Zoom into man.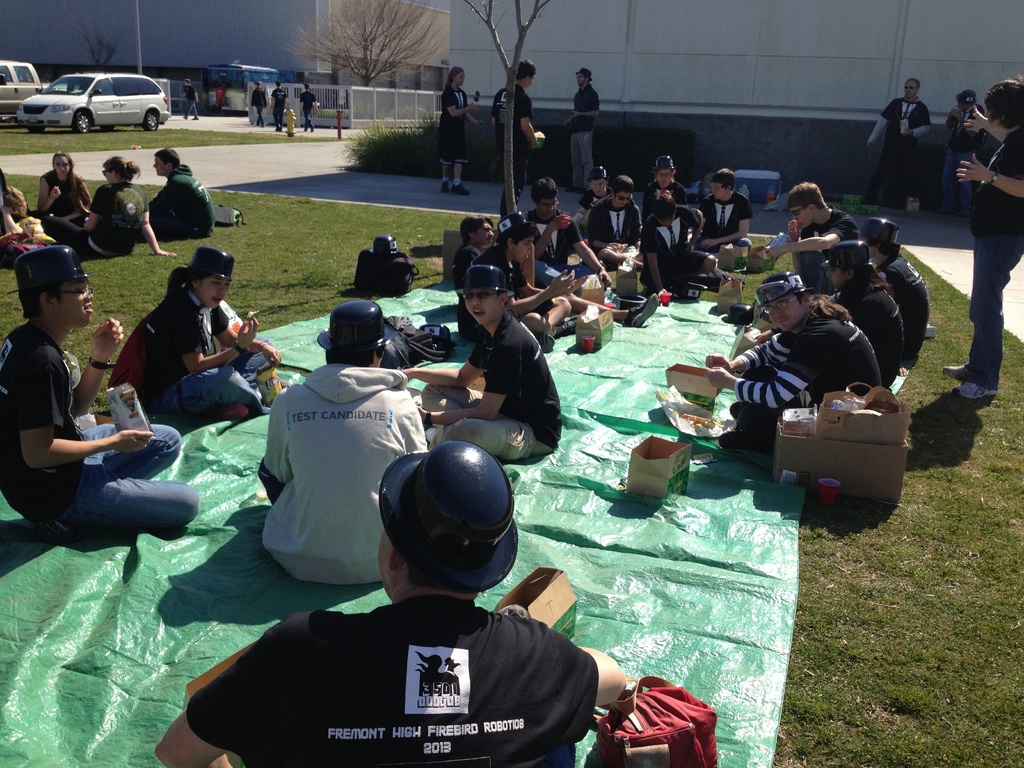
Zoom target: 148 148 215 240.
